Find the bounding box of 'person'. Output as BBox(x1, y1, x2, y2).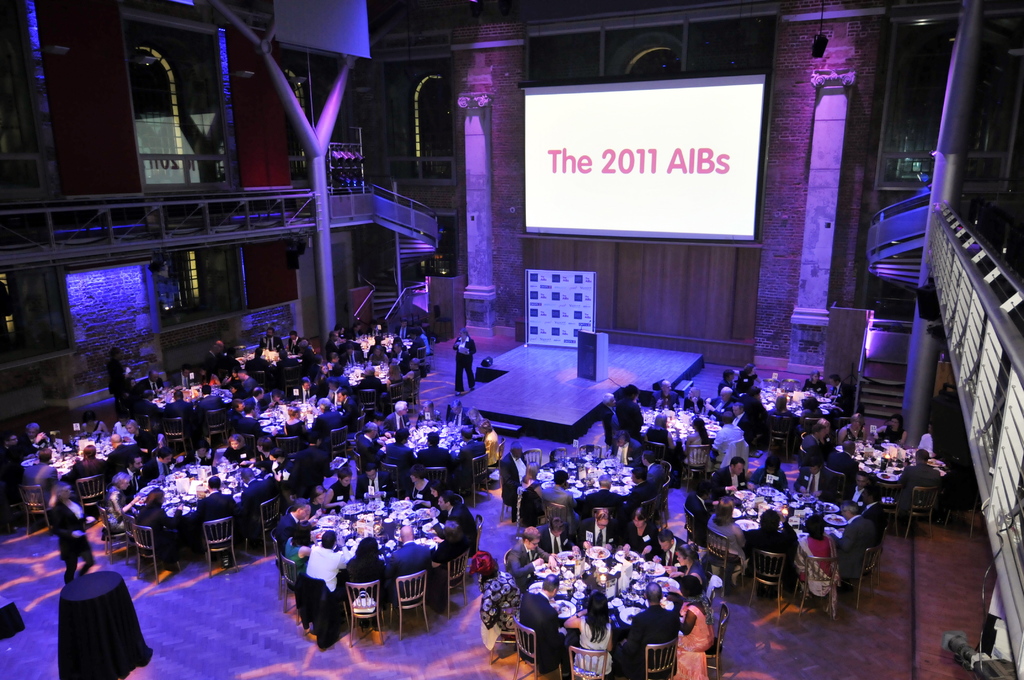
BBox(561, 587, 621, 679).
